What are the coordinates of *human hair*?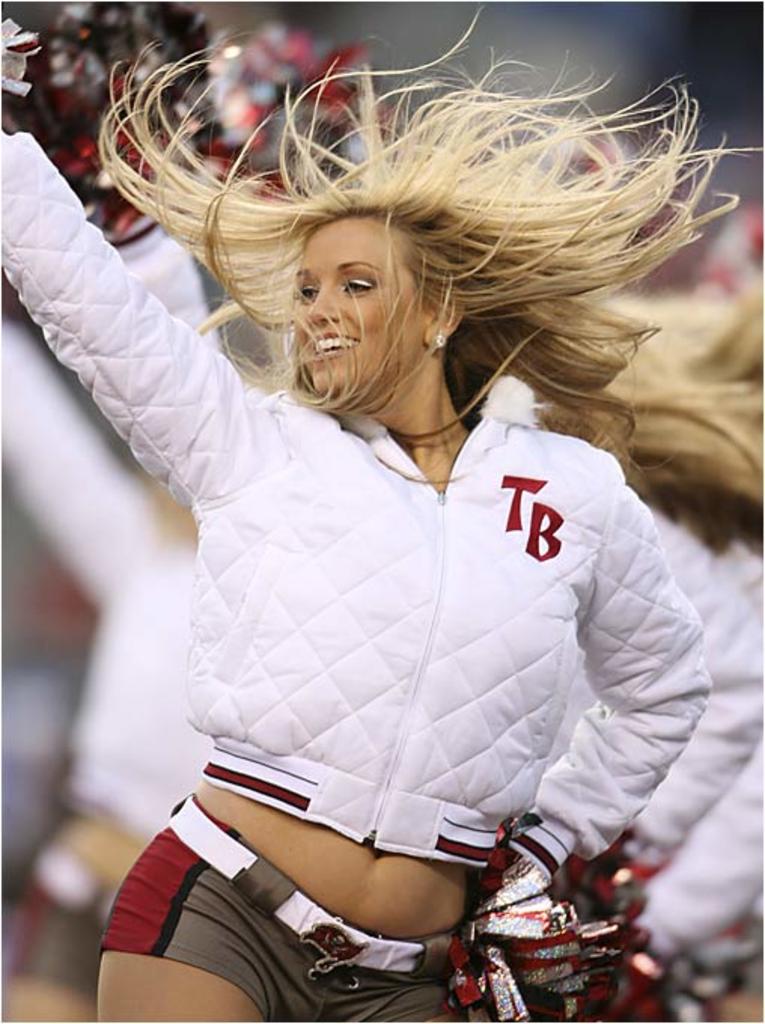
114 35 711 437.
